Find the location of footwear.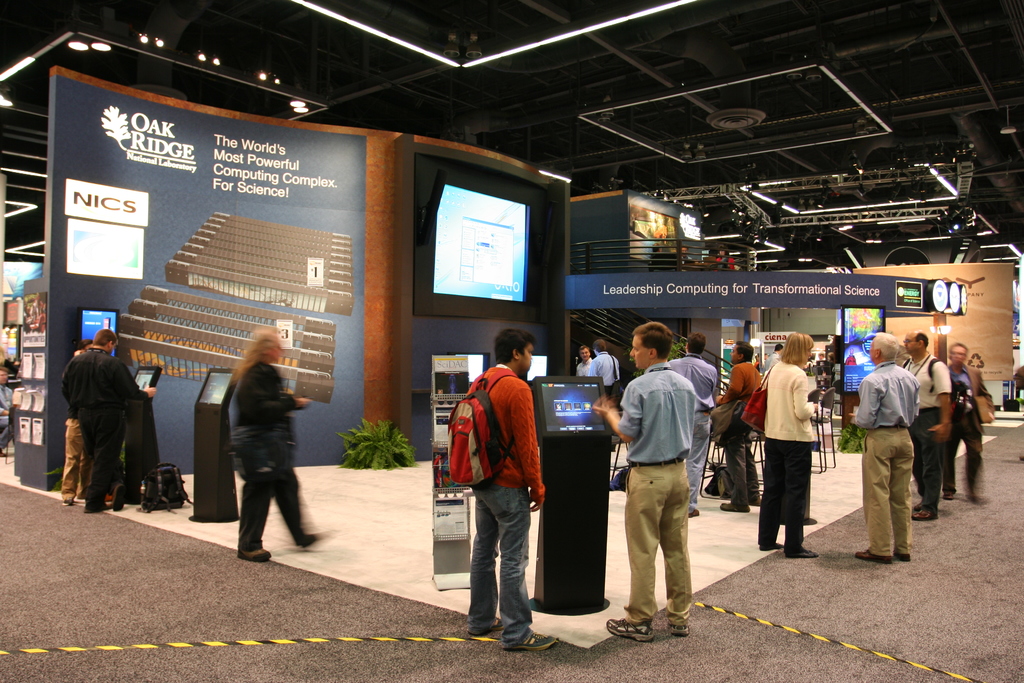
Location: pyautogui.locateOnScreen(490, 618, 502, 633).
